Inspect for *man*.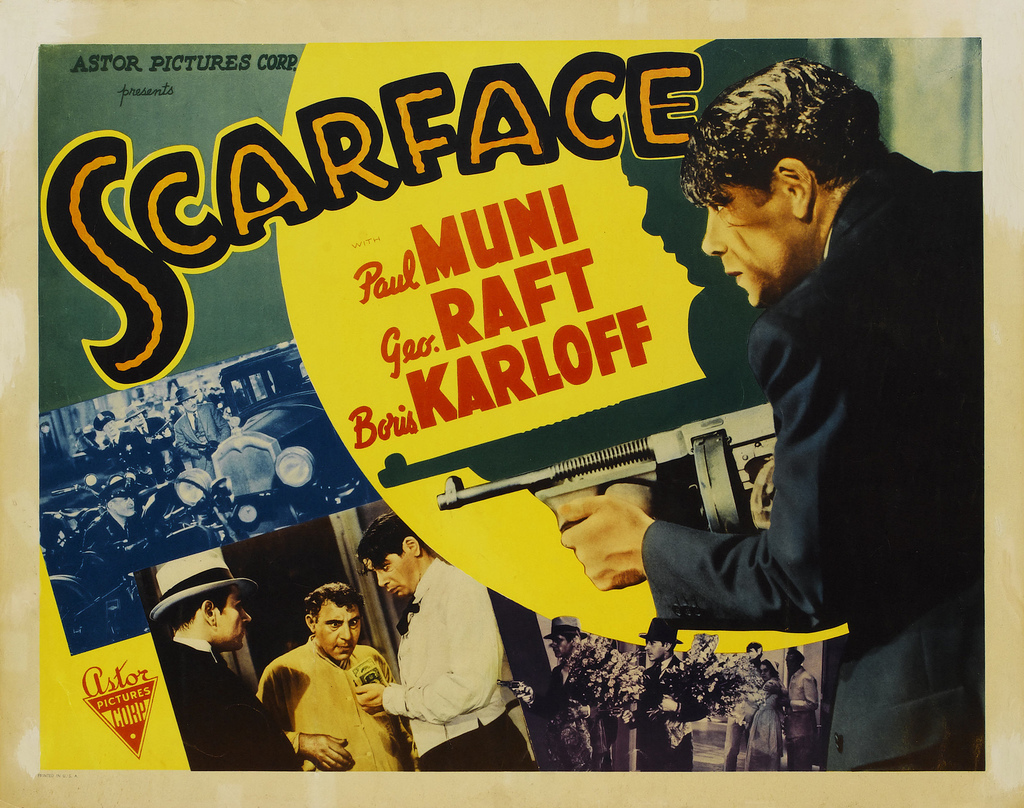
Inspection: select_region(108, 401, 152, 476).
